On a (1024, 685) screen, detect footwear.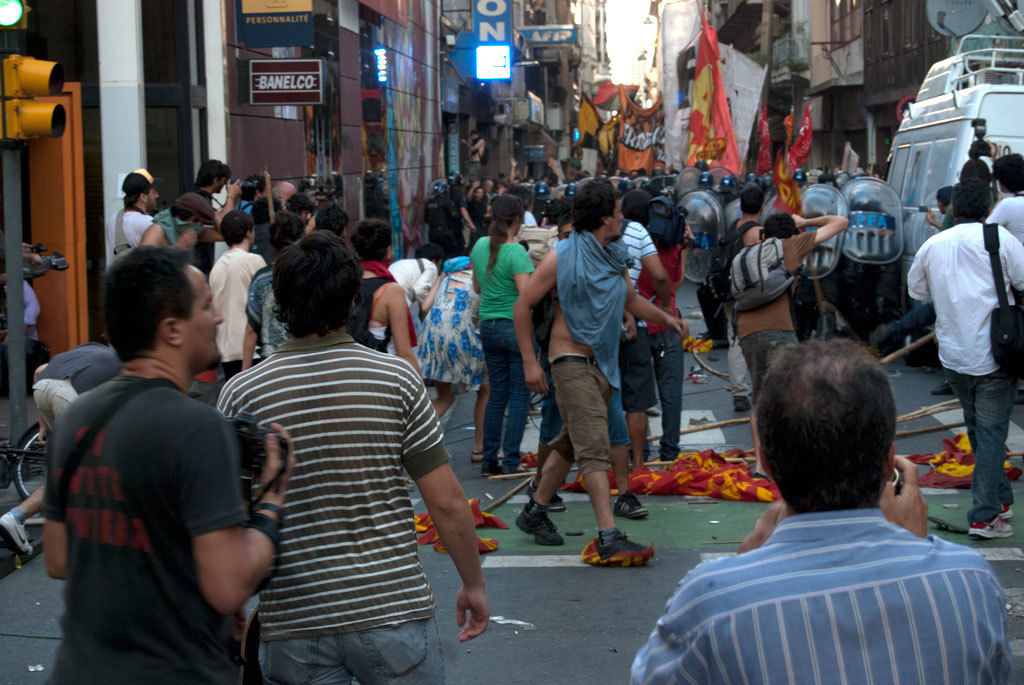
bbox=(502, 467, 529, 490).
